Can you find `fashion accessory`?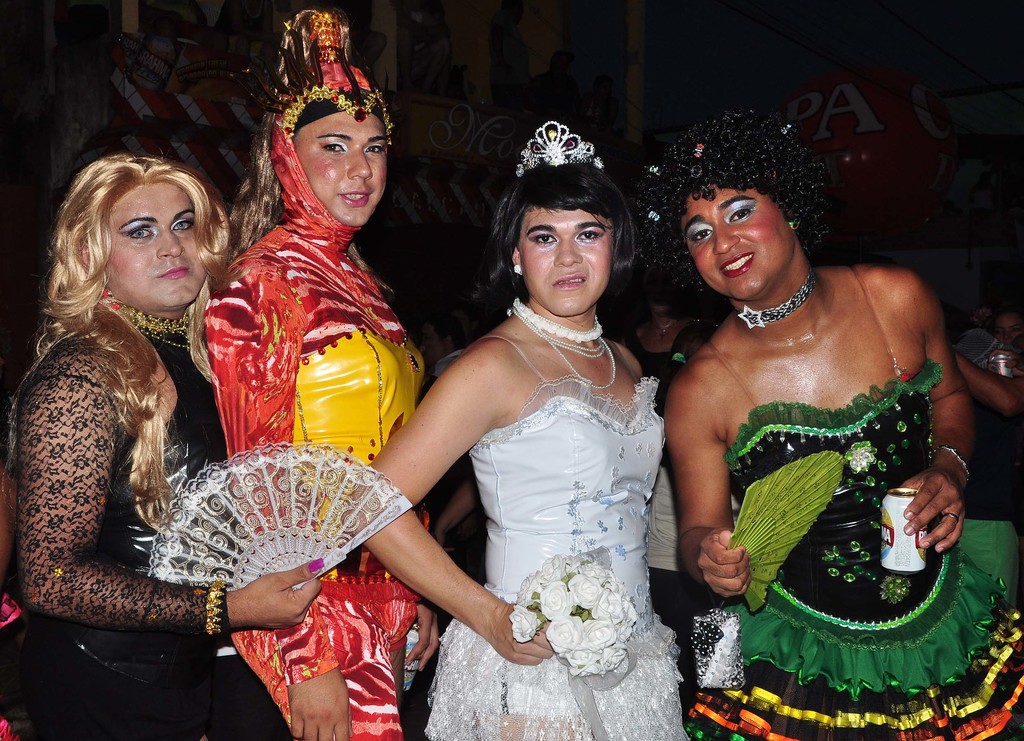
Yes, bounding box: pyautogui.locateOnScreen(644, 161, 663, 178).
